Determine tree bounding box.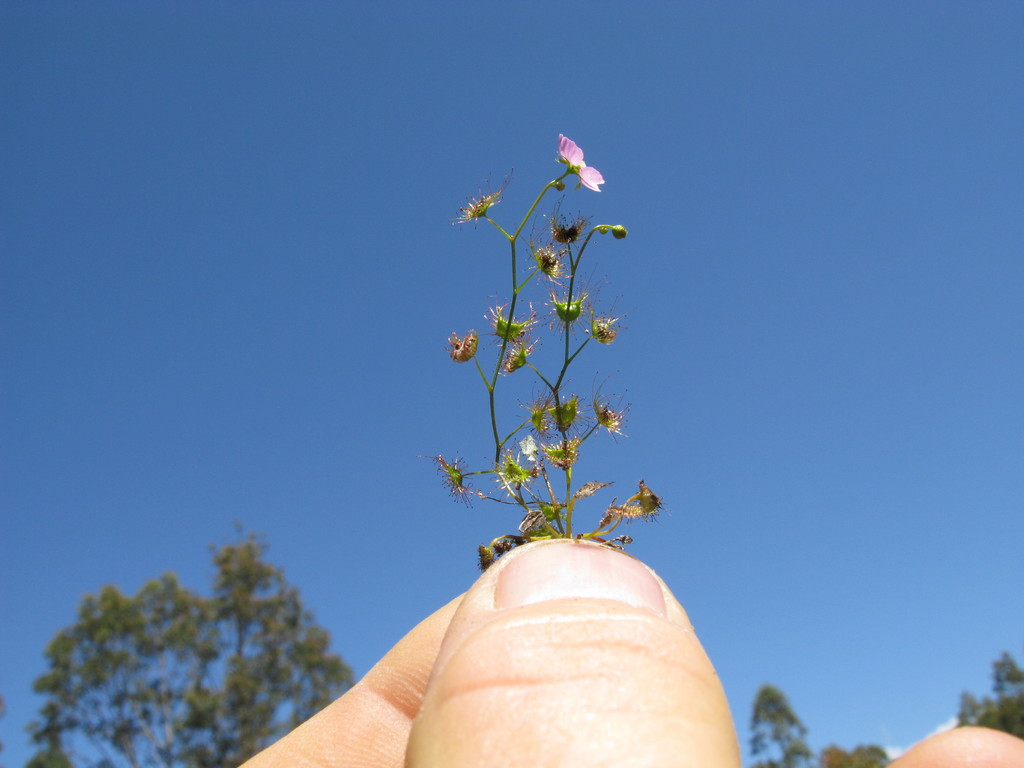
Determined: bbox=[720, 460, 1023, 746].
